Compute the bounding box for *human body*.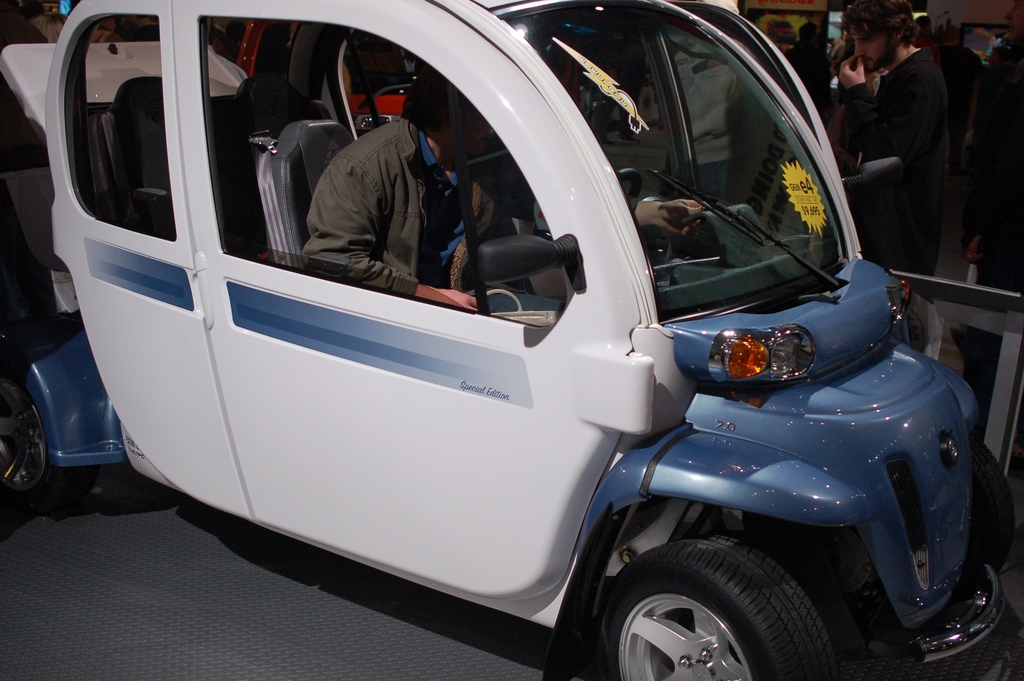
(783,21,830,106).
